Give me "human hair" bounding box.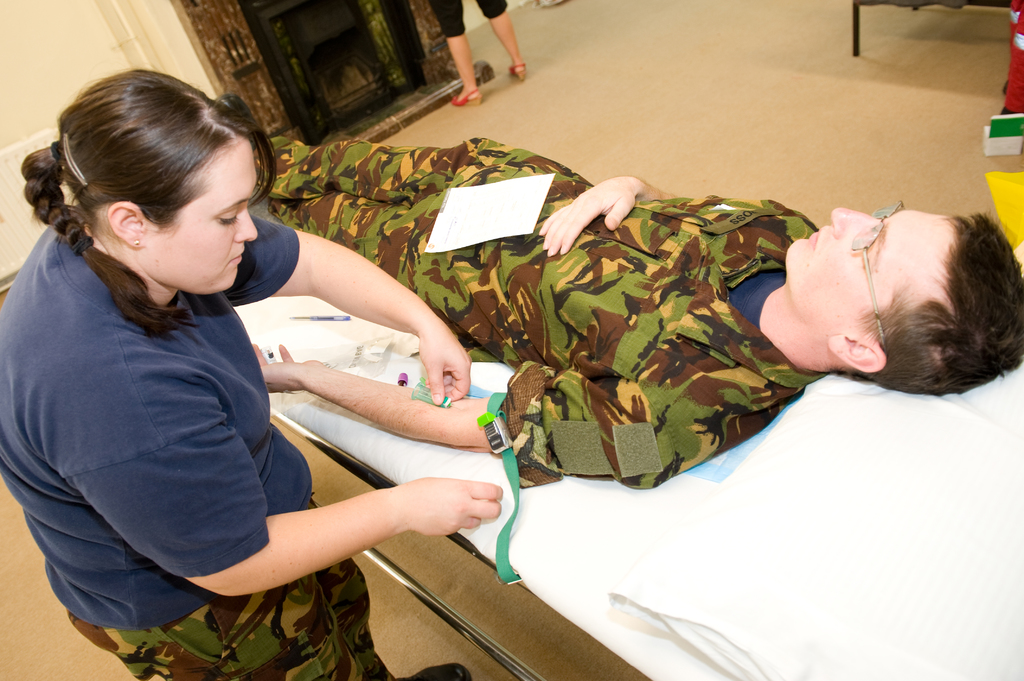
detection(31, 67, 263, 298).
